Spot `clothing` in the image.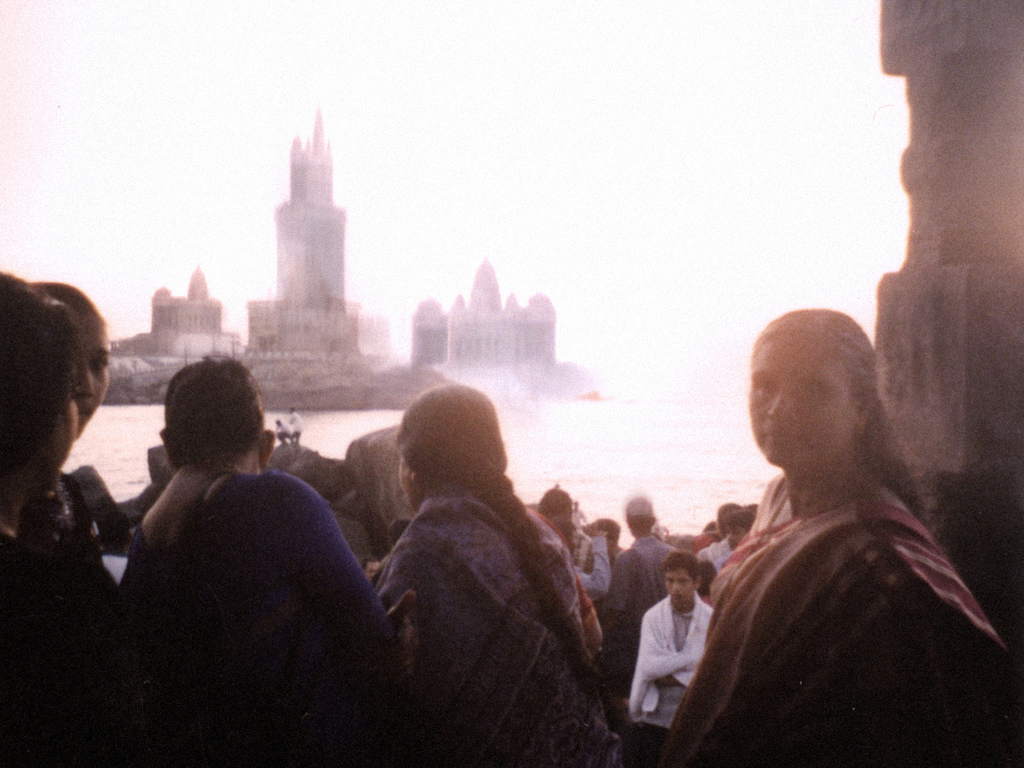
`clothing` found at Rect(368, 485, 615, 767).
